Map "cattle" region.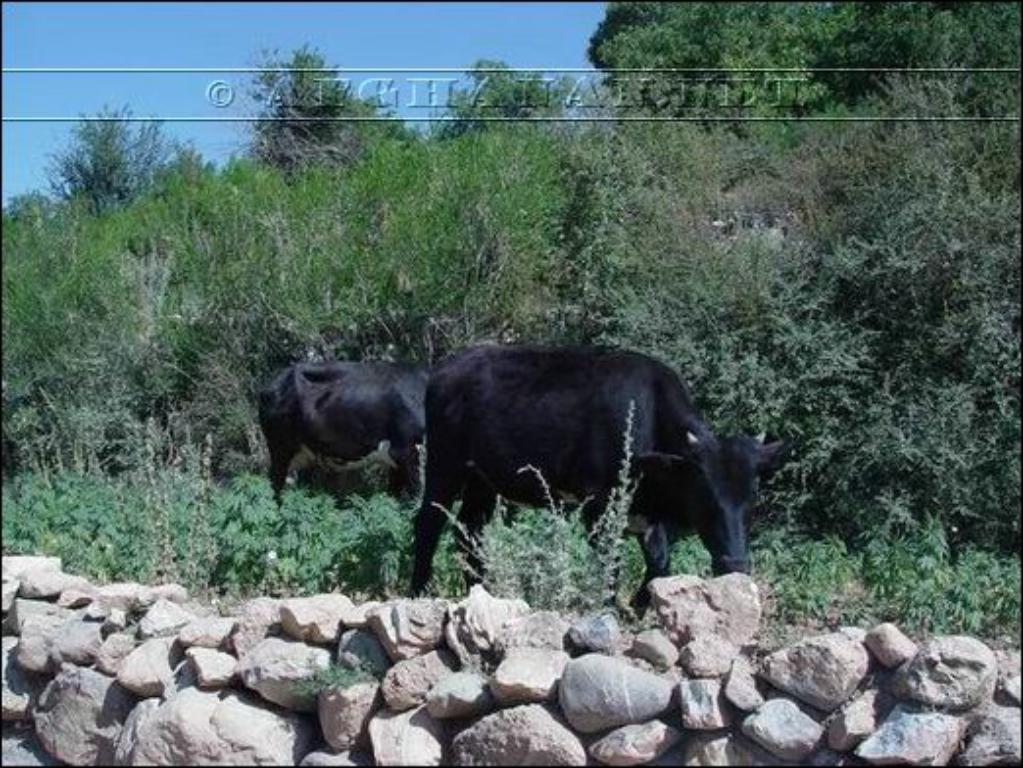
Mapped to 406/351/794/629.
